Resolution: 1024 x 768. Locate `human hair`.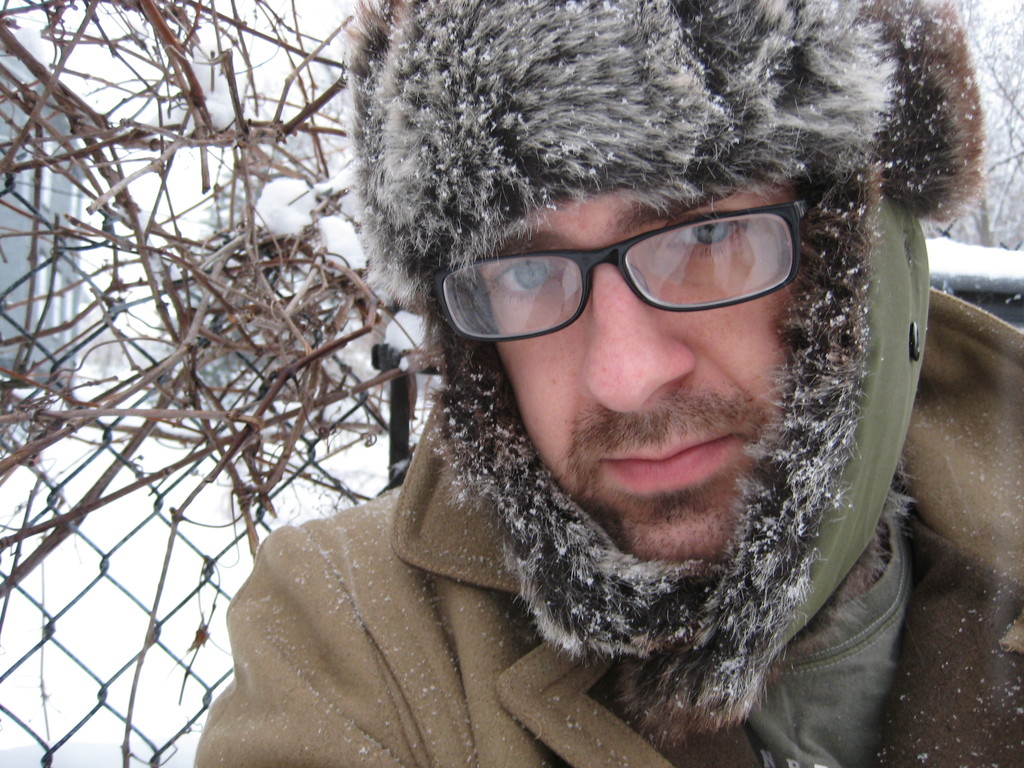
(x1=345, y1=0, x2=897, y2=266).
